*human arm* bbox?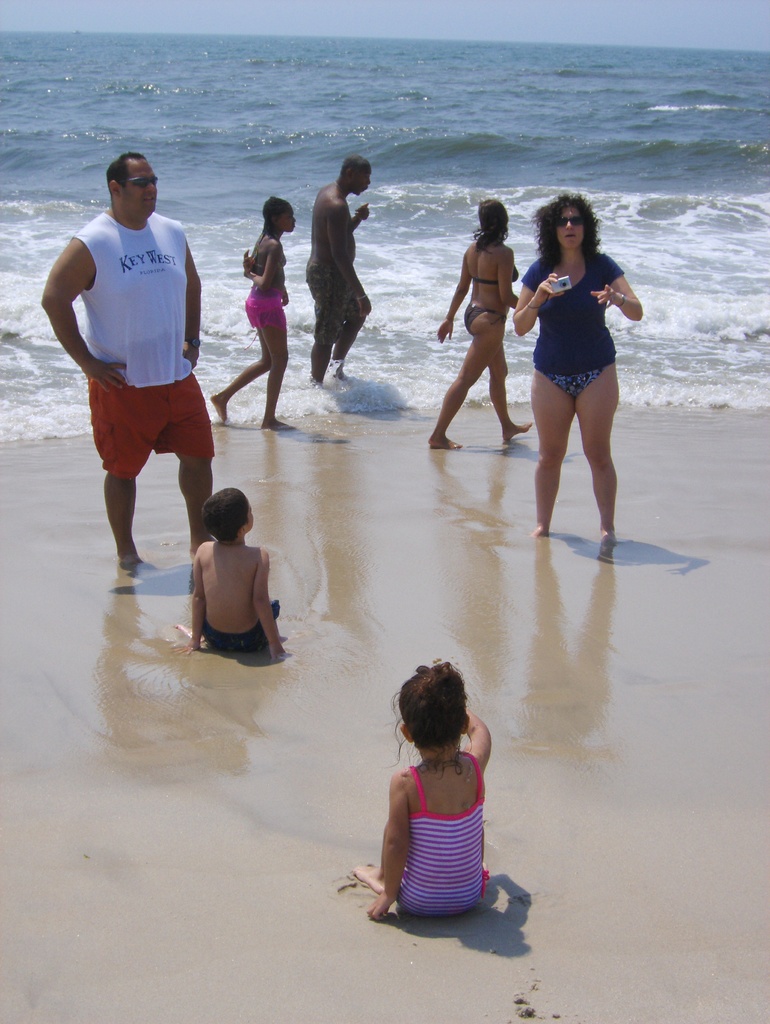
458, 692, 495, 767
